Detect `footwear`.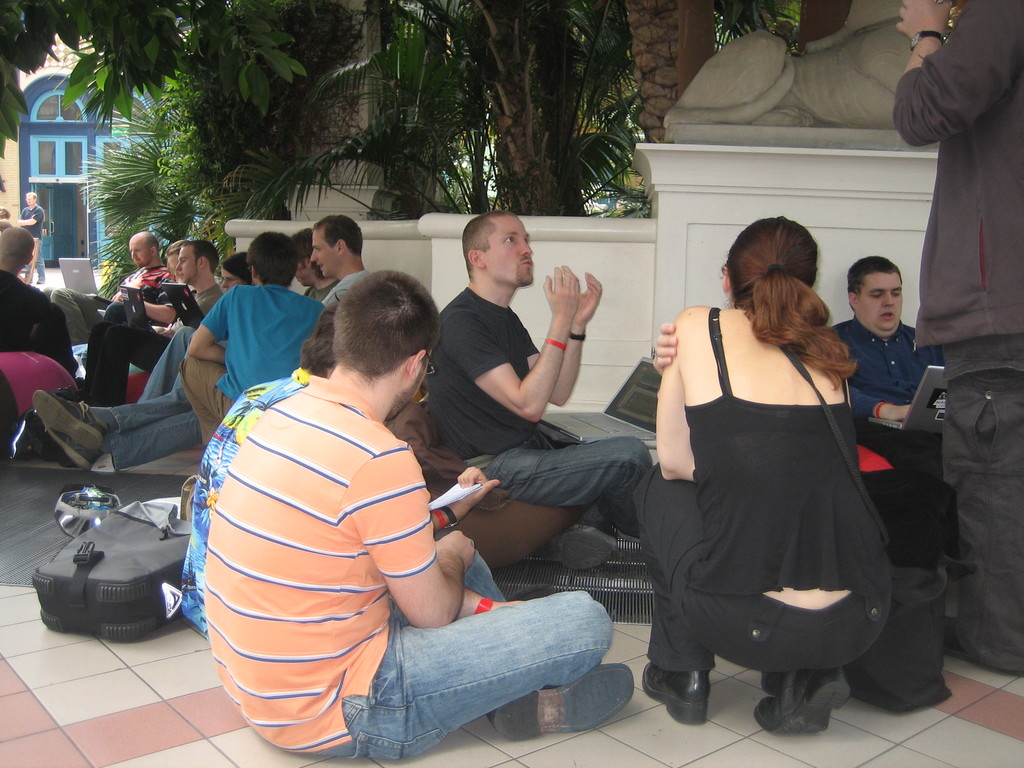
Detected at crop(521, 518, 618, 566).
